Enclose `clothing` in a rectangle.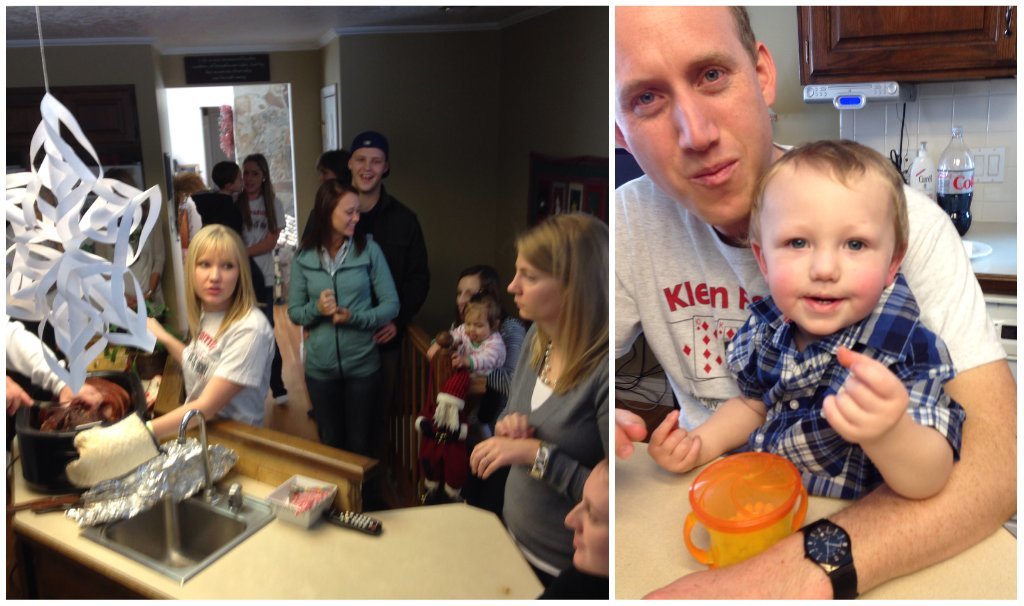
(left=194, top=189, right=224, bottom=229).
